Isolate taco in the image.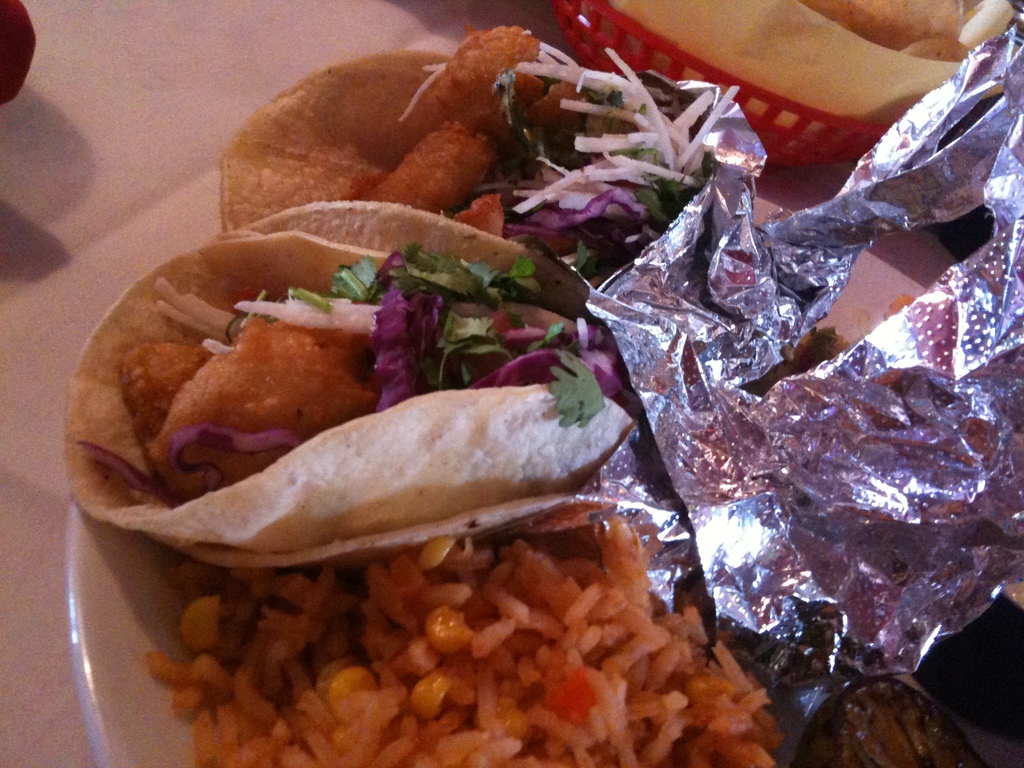
Isolated region: pyautogui.locateOnScreen(61, 225, 643, 571).
